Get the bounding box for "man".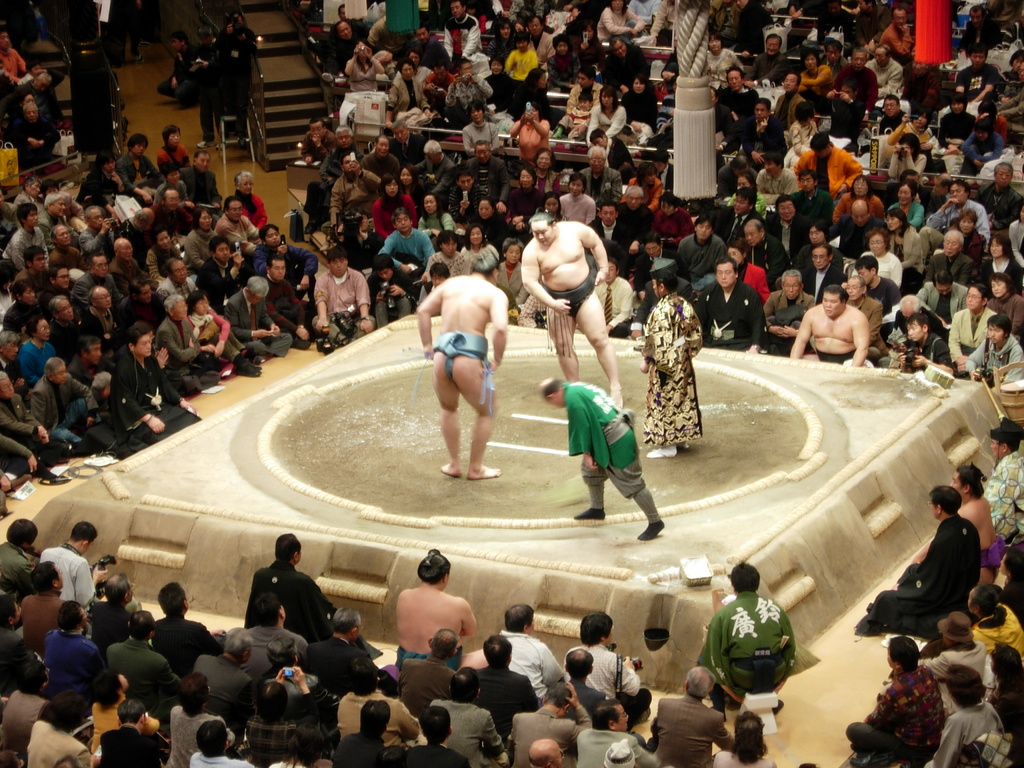
l=521, t=212, r=619, b=404.
